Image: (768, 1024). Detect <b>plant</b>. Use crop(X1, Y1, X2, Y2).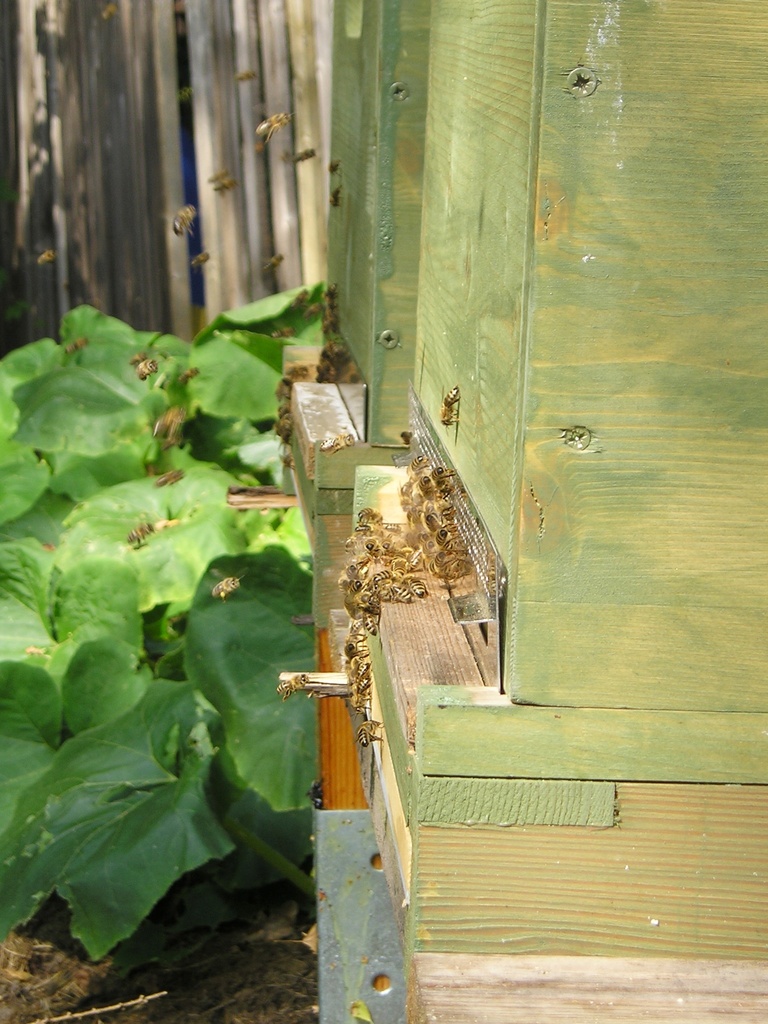
crop(32, 284, 330, 984).
